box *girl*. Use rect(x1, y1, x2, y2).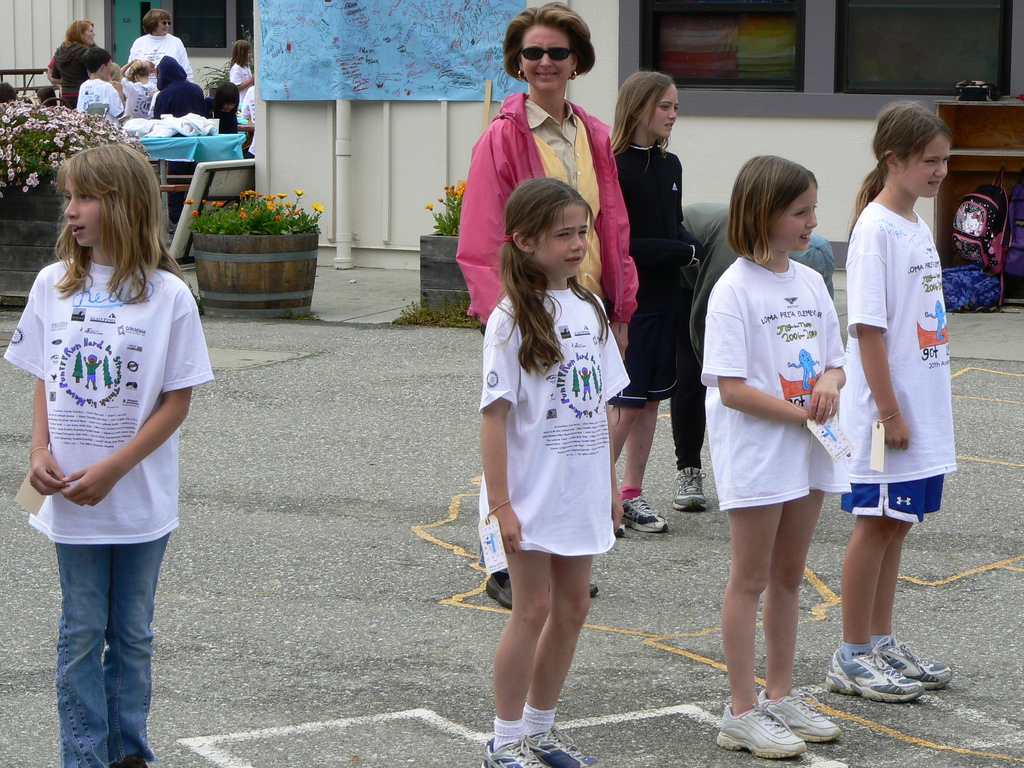
rect(824, 100, 953, 702).
